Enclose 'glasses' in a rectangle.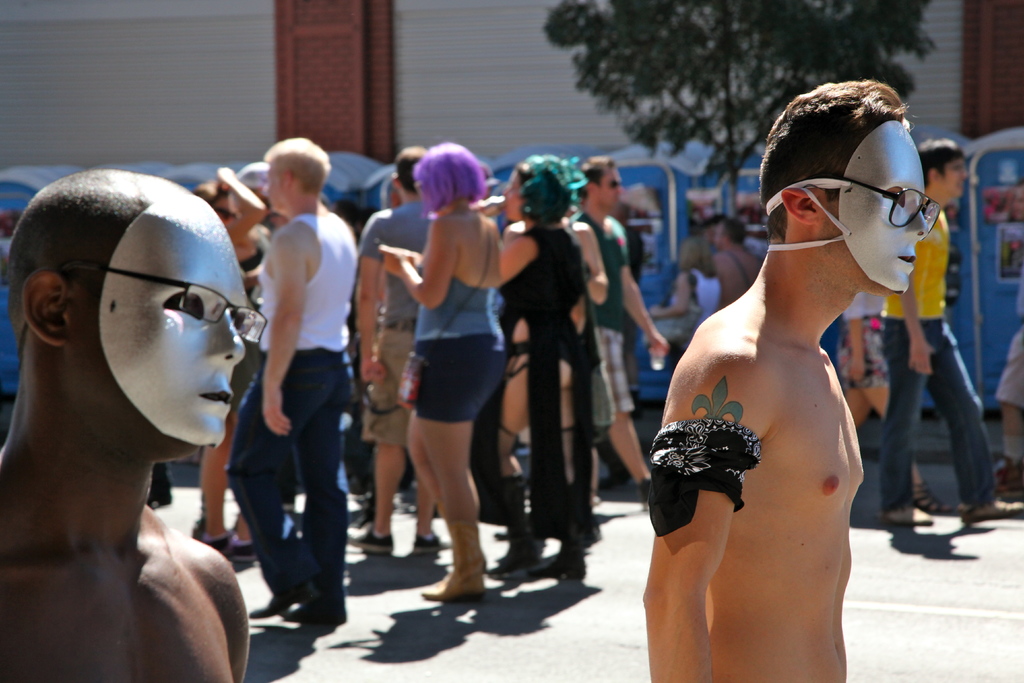
[58, 265, 269, 345].
